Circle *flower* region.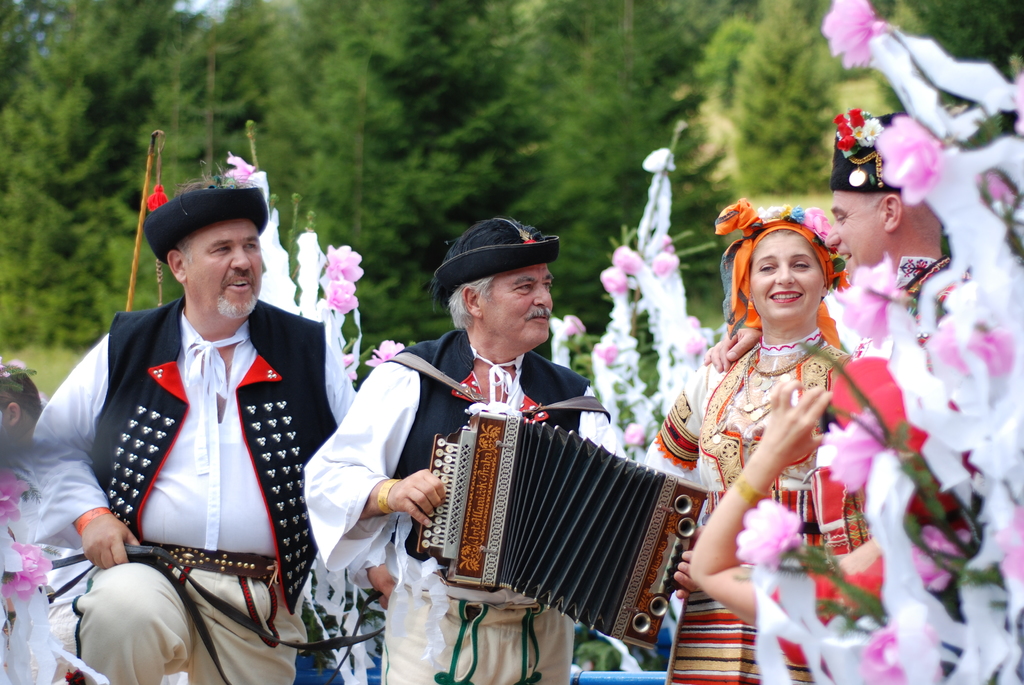
Region: [863, 633, 941, 684].
